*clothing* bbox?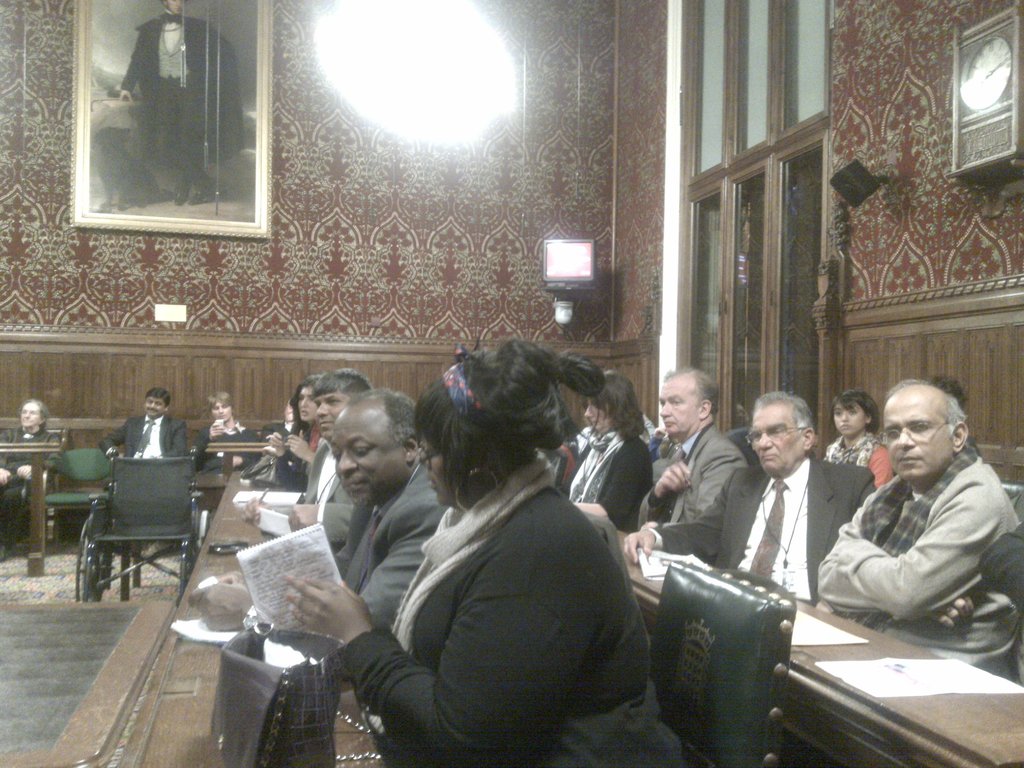
crop(646, 450, 877, 602)
